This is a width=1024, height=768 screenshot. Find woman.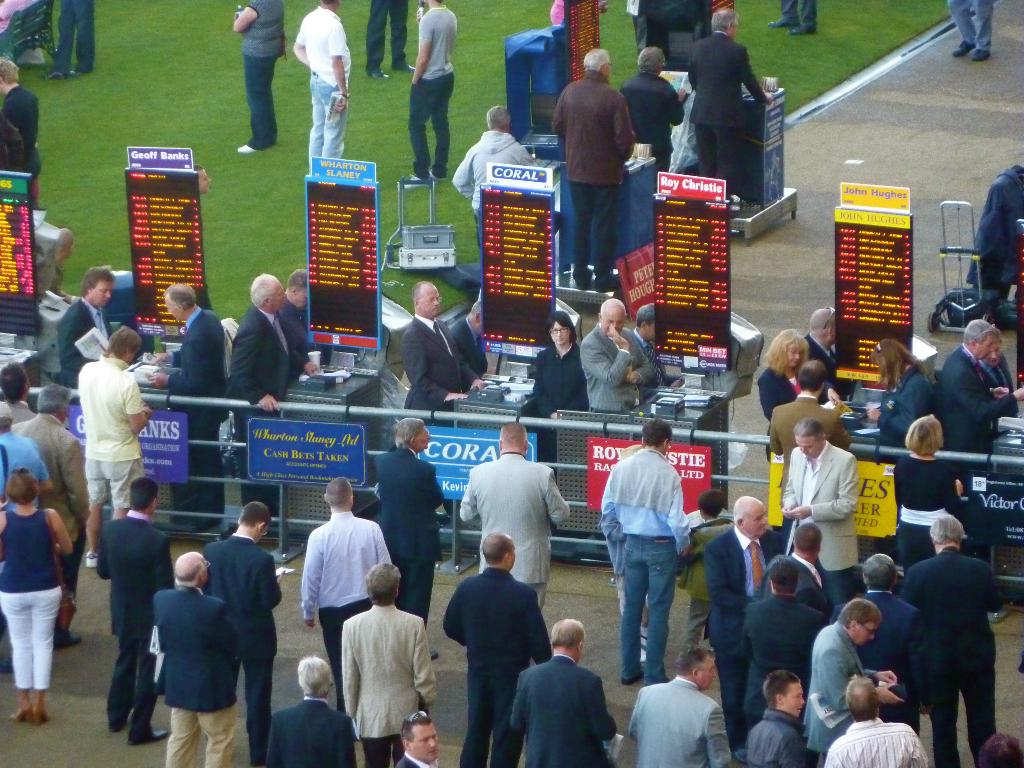
Bounding box: <region>0, 466, 75, 725</region>.
